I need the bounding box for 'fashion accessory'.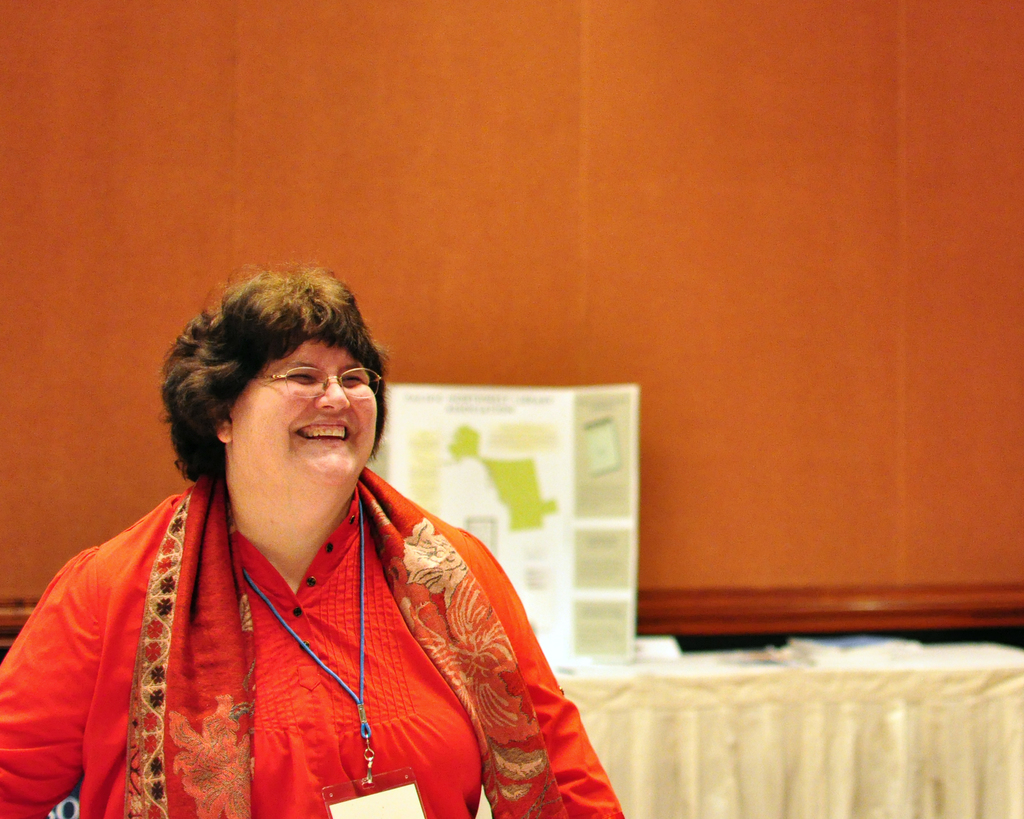
Here it is: BBox(233, 368, 386, 394).
